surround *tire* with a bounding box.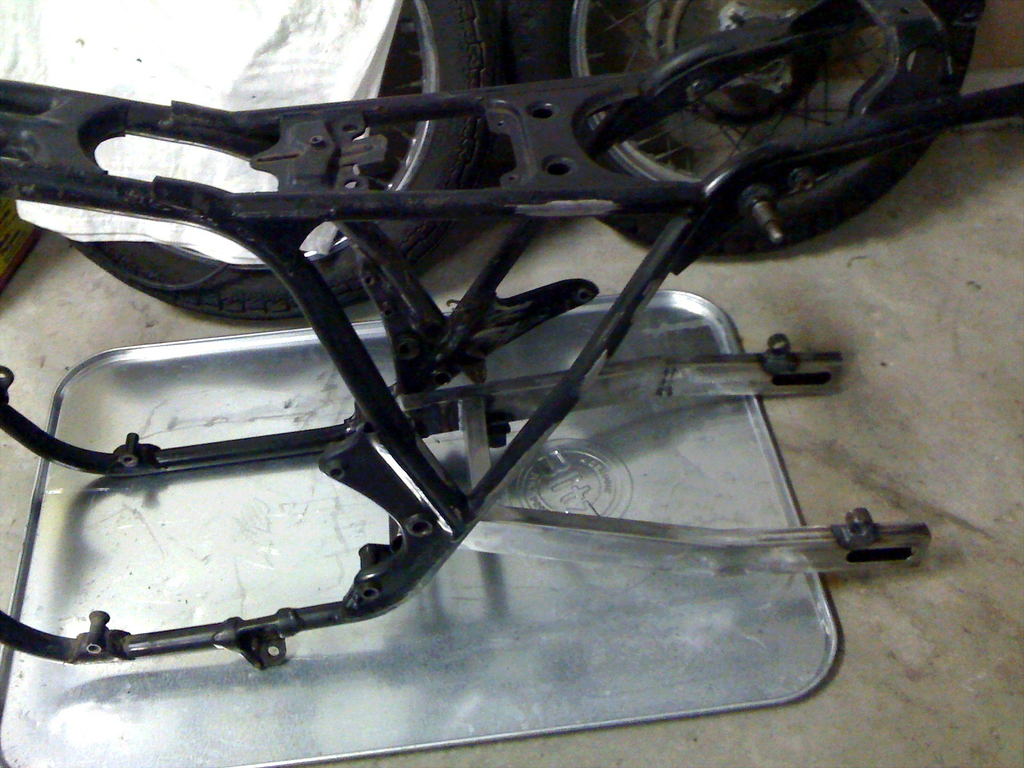
box(20, 0, 491, 319).
